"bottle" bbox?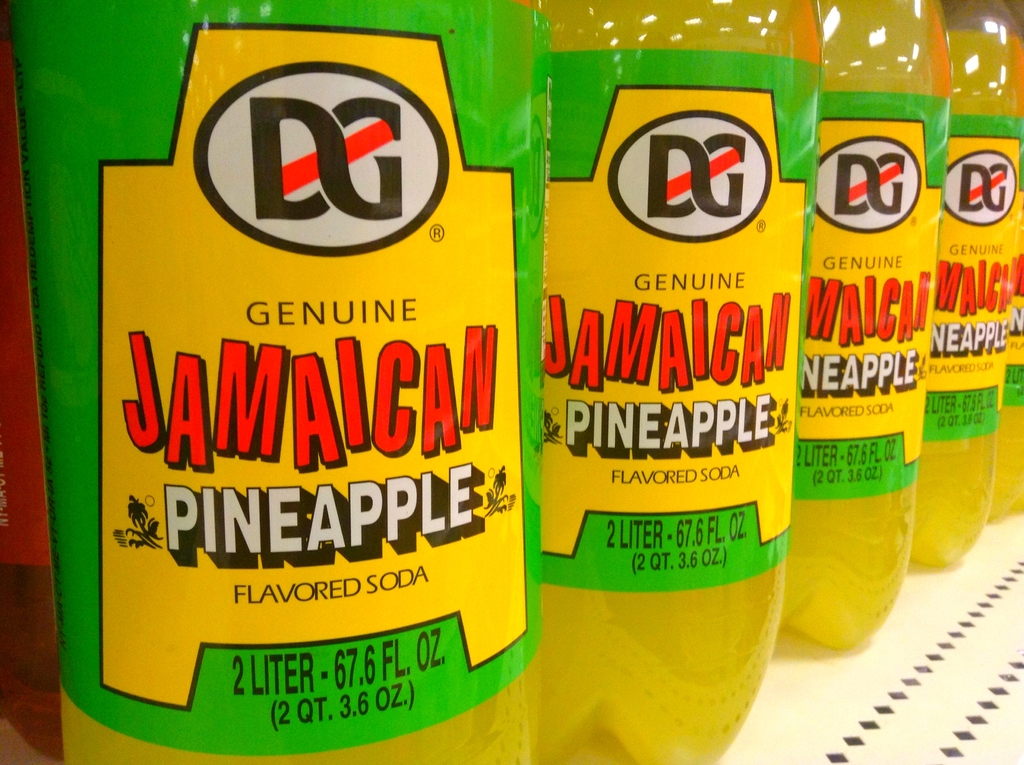
985 115 1022 519
